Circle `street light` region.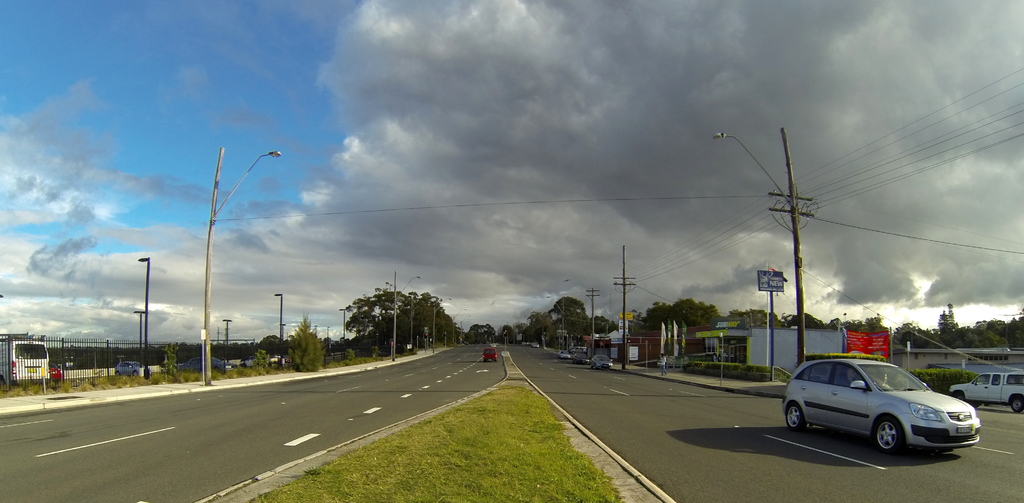
Region: BBox(450, 305, 464, 349).
